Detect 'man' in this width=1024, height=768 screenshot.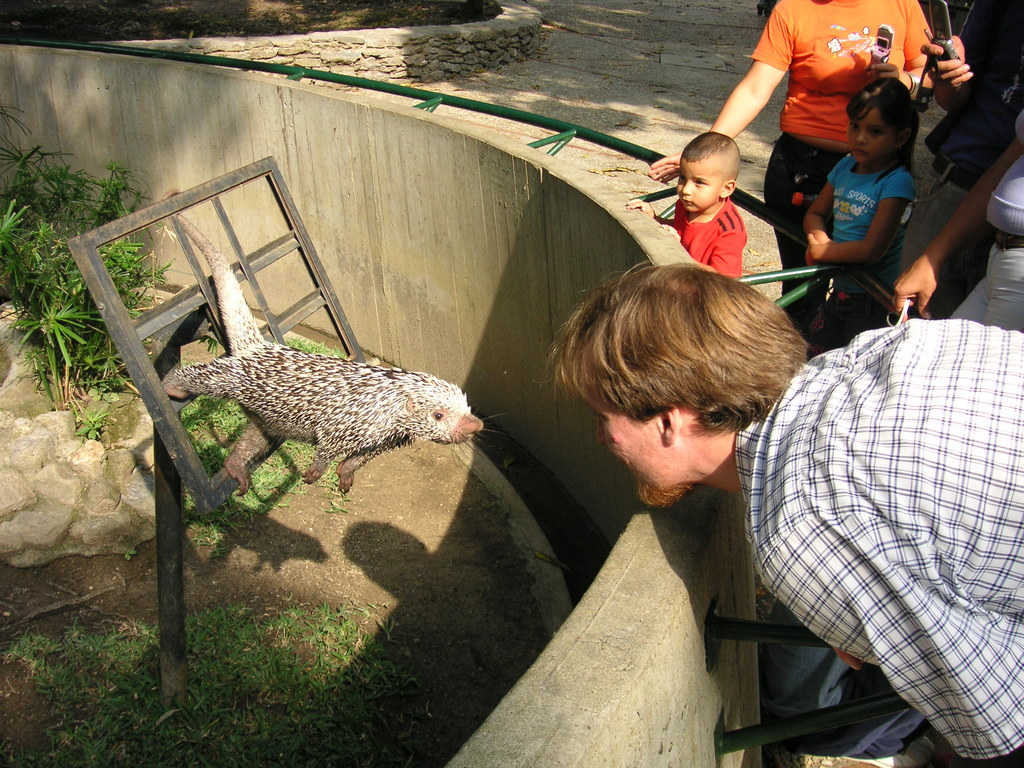
Detection: [549, 259, 1023, 767].
